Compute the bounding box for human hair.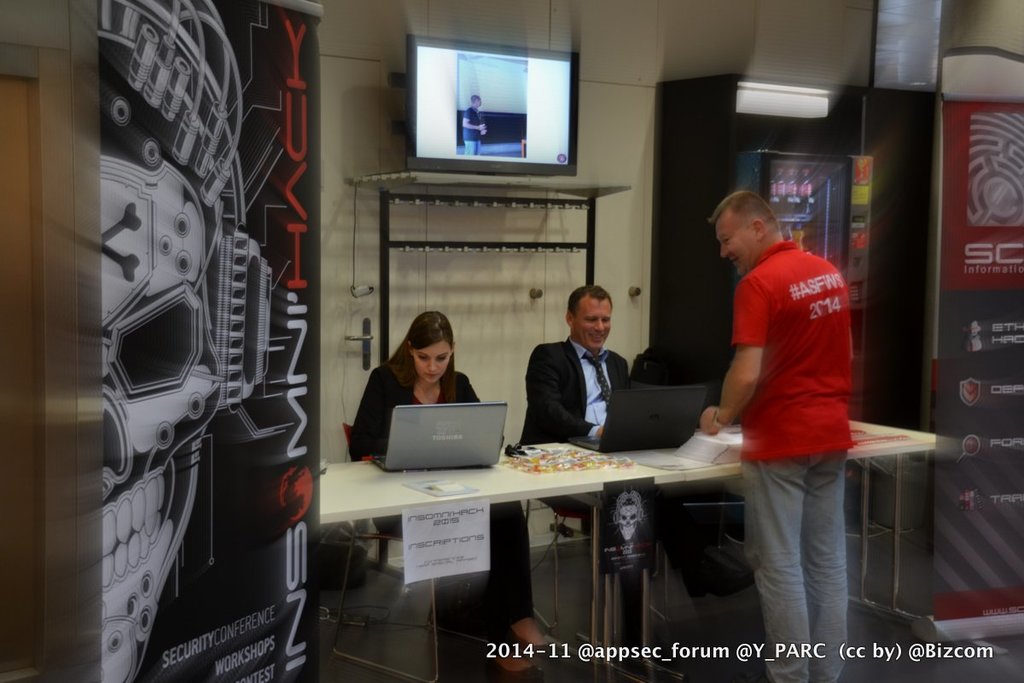
[x1=616, y1=491, x2=645, y2=523].
